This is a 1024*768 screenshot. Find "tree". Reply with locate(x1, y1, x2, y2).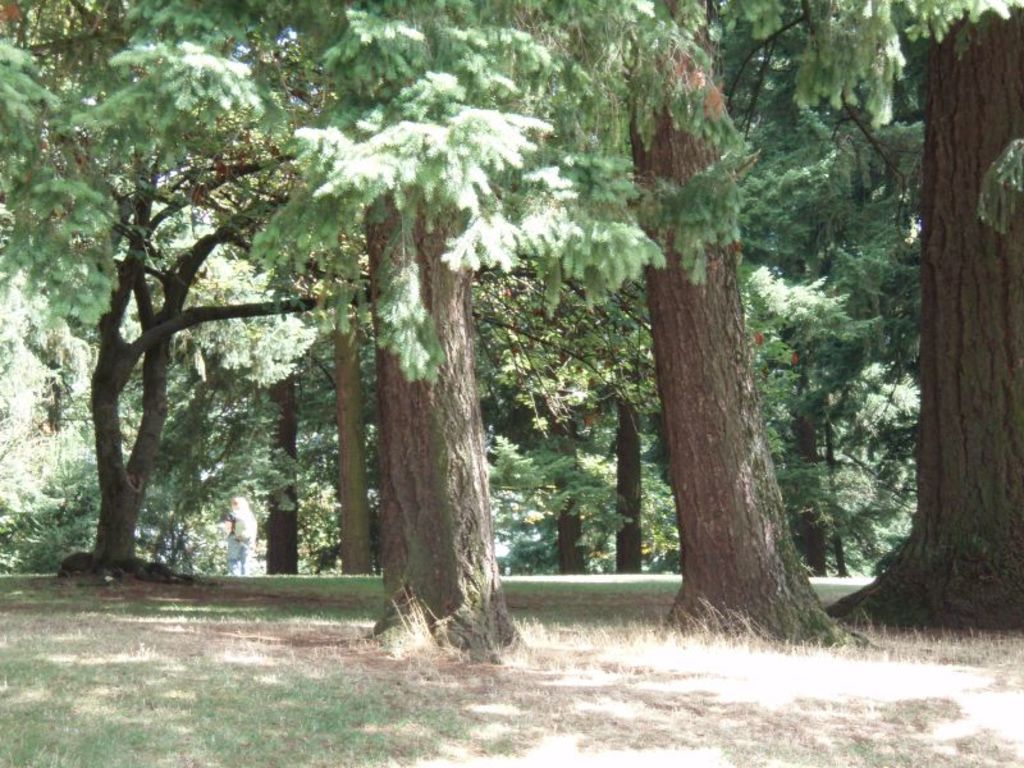
locate(351, 0, 566, 664).
